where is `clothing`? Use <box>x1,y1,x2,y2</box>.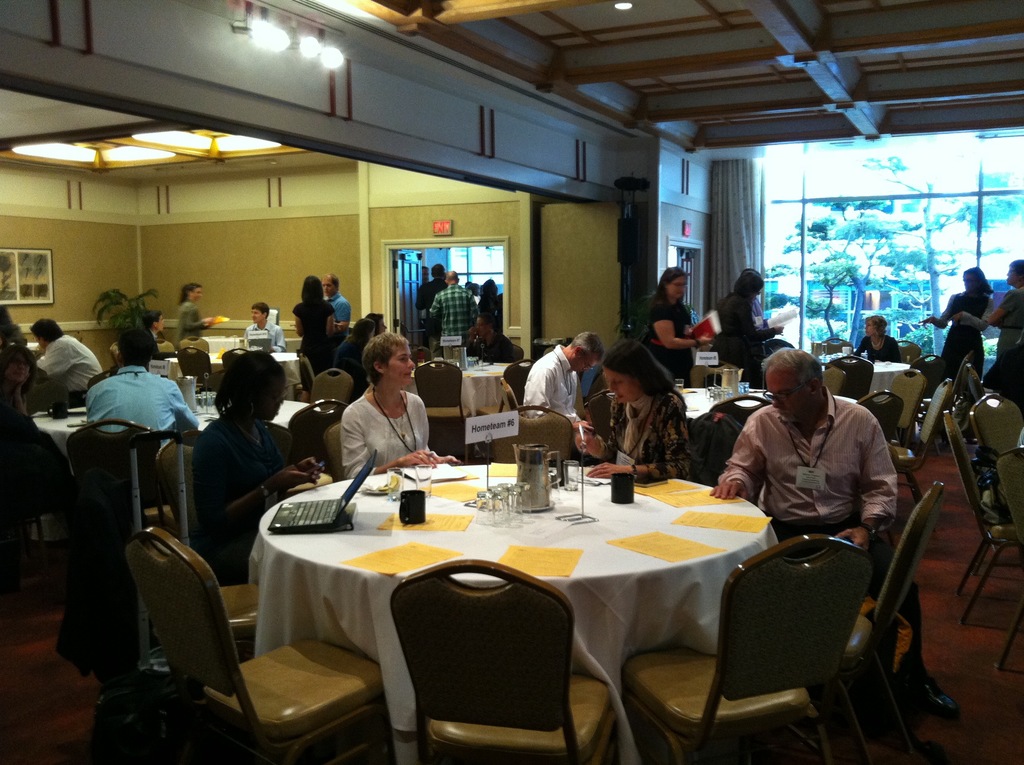
<box>712,387,927,692</box>.
